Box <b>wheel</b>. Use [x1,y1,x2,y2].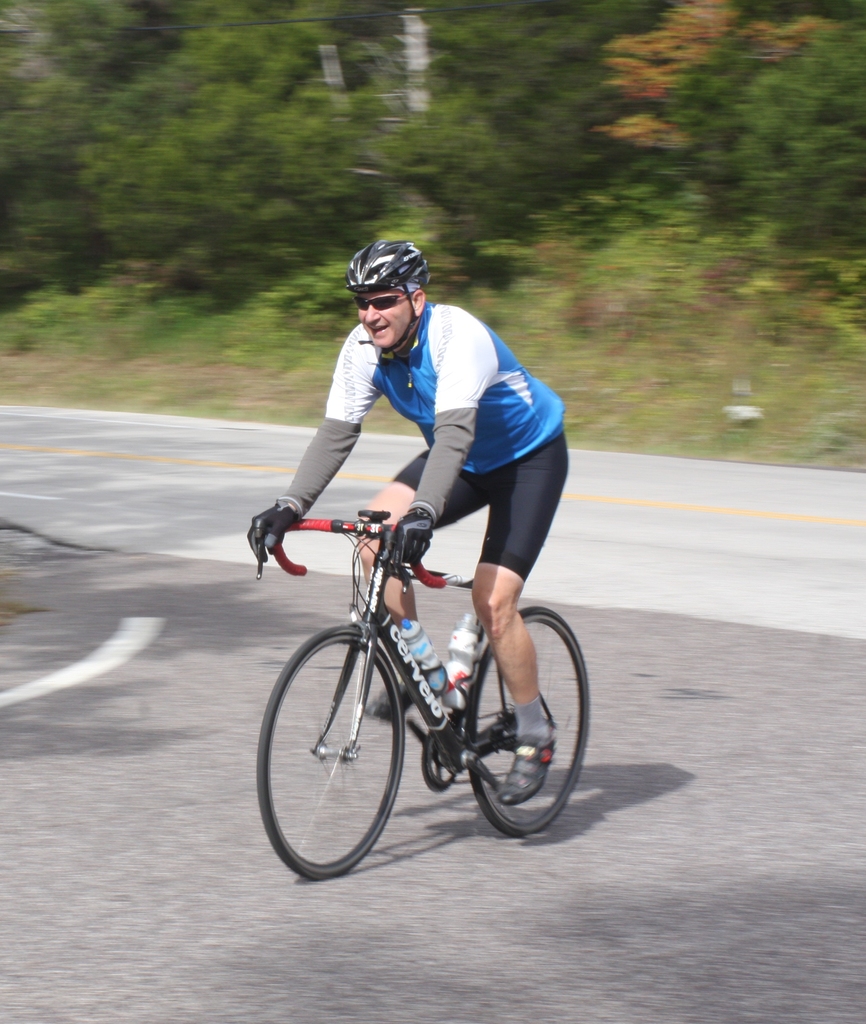
[465,602,589,842].
